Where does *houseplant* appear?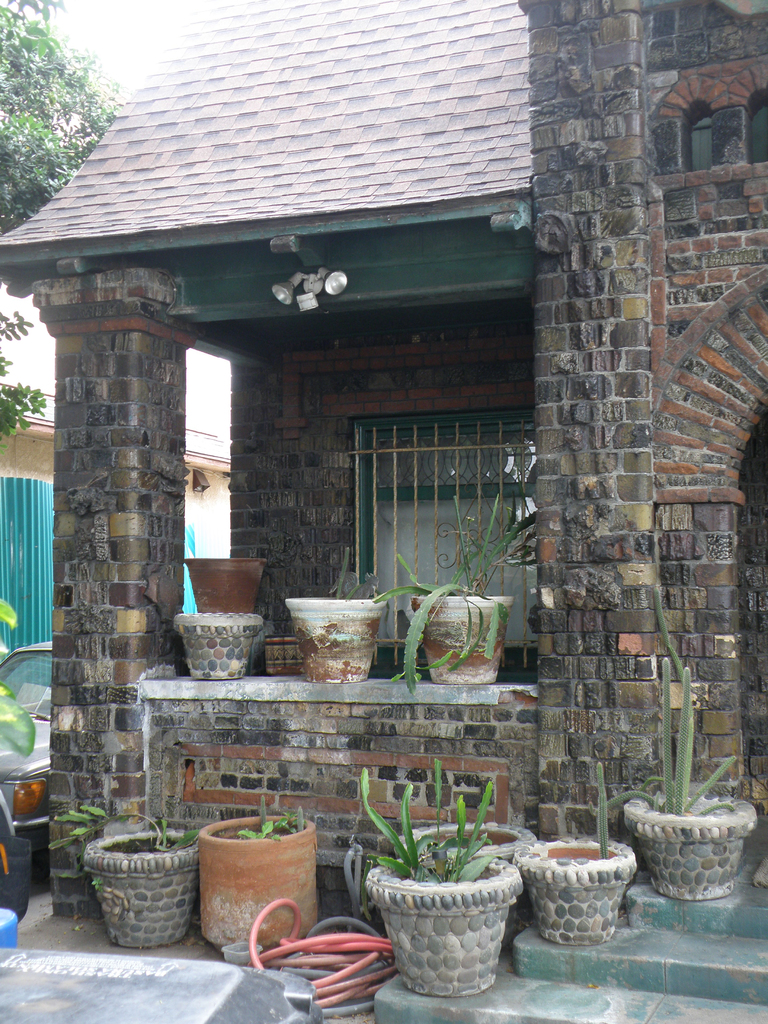
Appears at 348:772:504:1018.
